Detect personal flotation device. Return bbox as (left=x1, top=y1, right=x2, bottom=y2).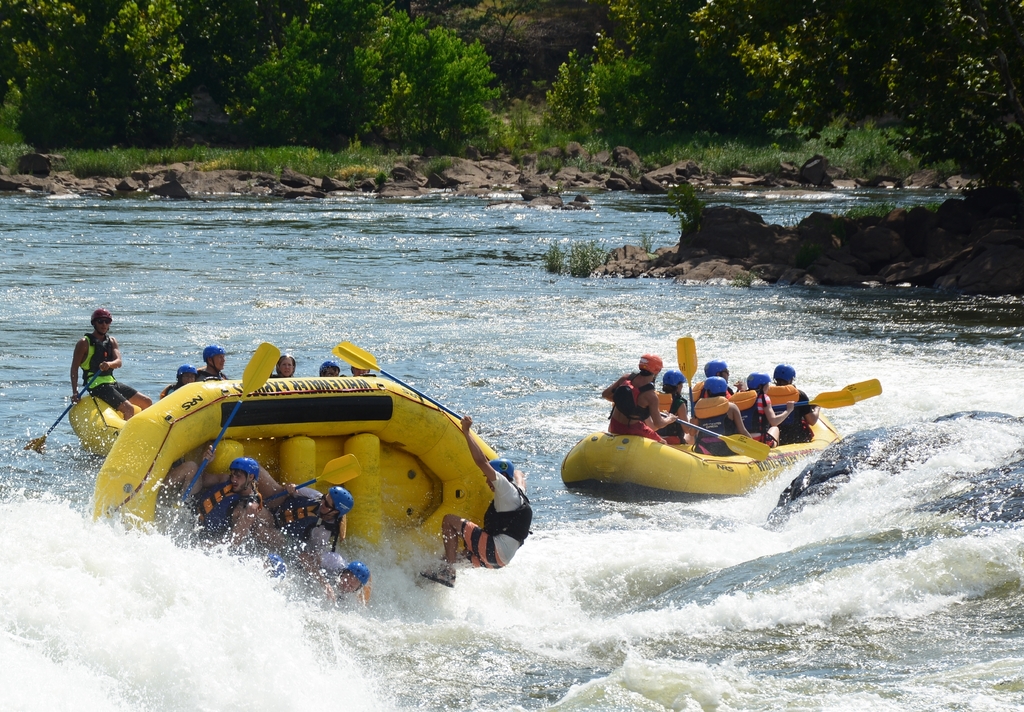
(left=682, top=371, right=710, bottom=401).
